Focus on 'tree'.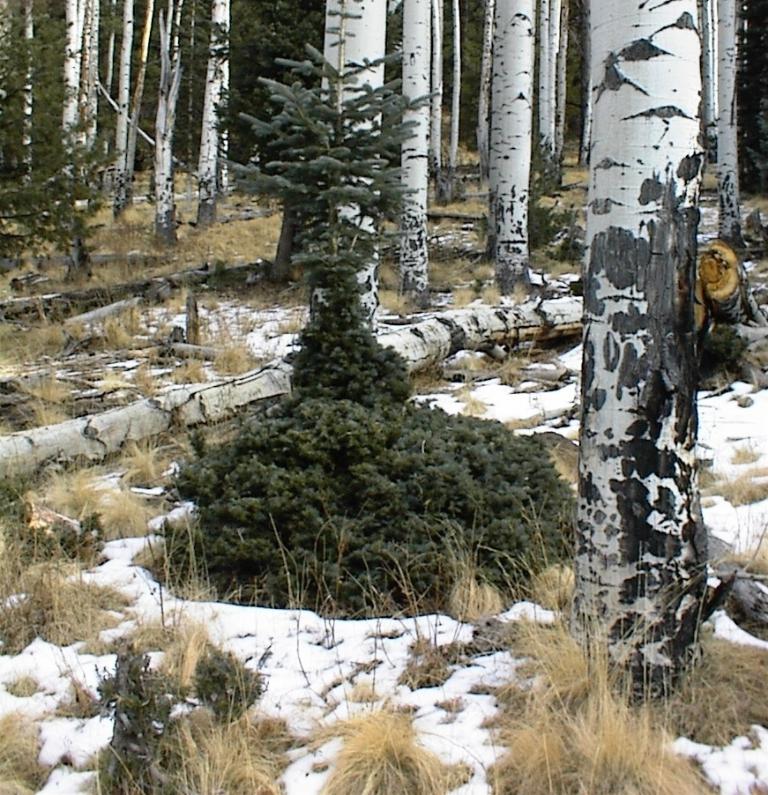
Focused at 17,0,30,187.
